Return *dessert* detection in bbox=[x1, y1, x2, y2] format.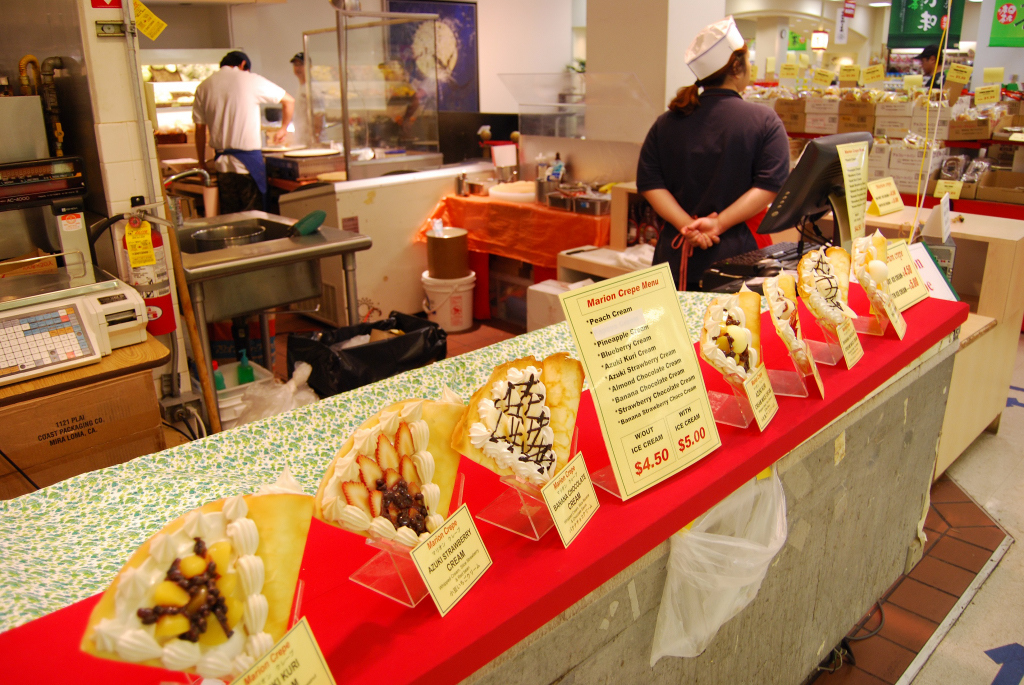
bbox=[702, 288, 768, 382].
